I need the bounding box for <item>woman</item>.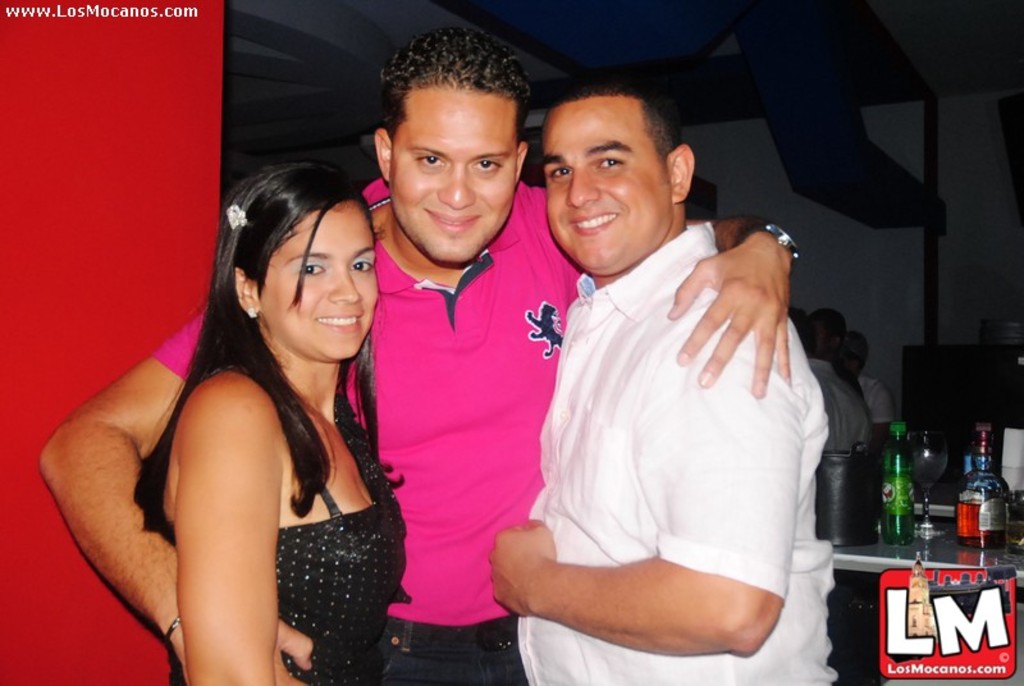
Here it is: x1=63 y1=127 x2=430 y2=685.
